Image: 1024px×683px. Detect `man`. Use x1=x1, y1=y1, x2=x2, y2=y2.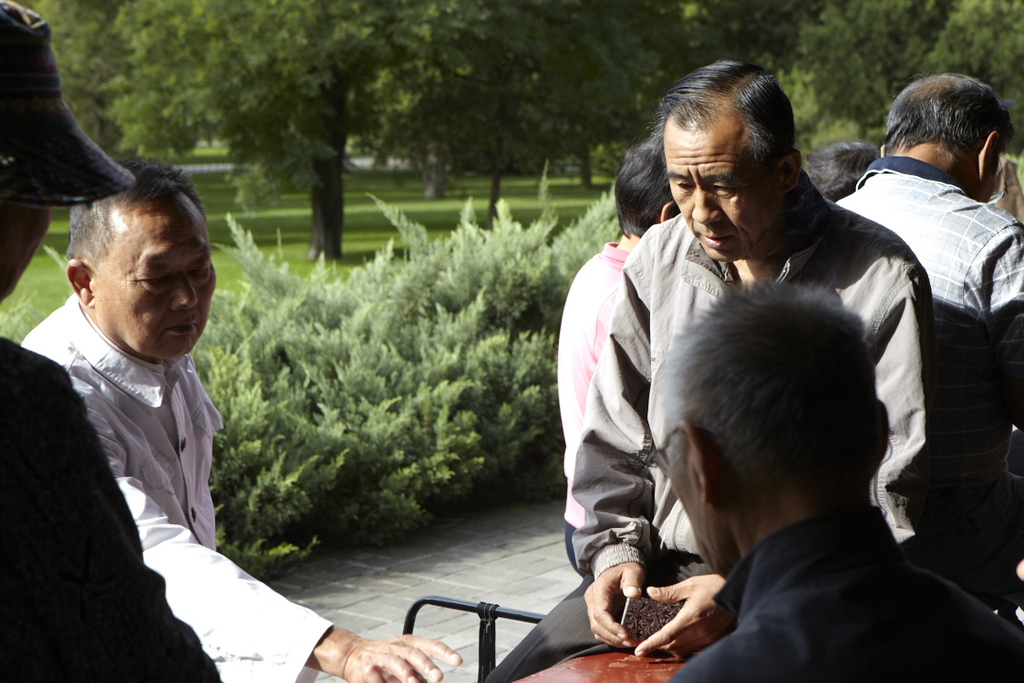
x1=667, y1=279, x2=1023, y2=682.
